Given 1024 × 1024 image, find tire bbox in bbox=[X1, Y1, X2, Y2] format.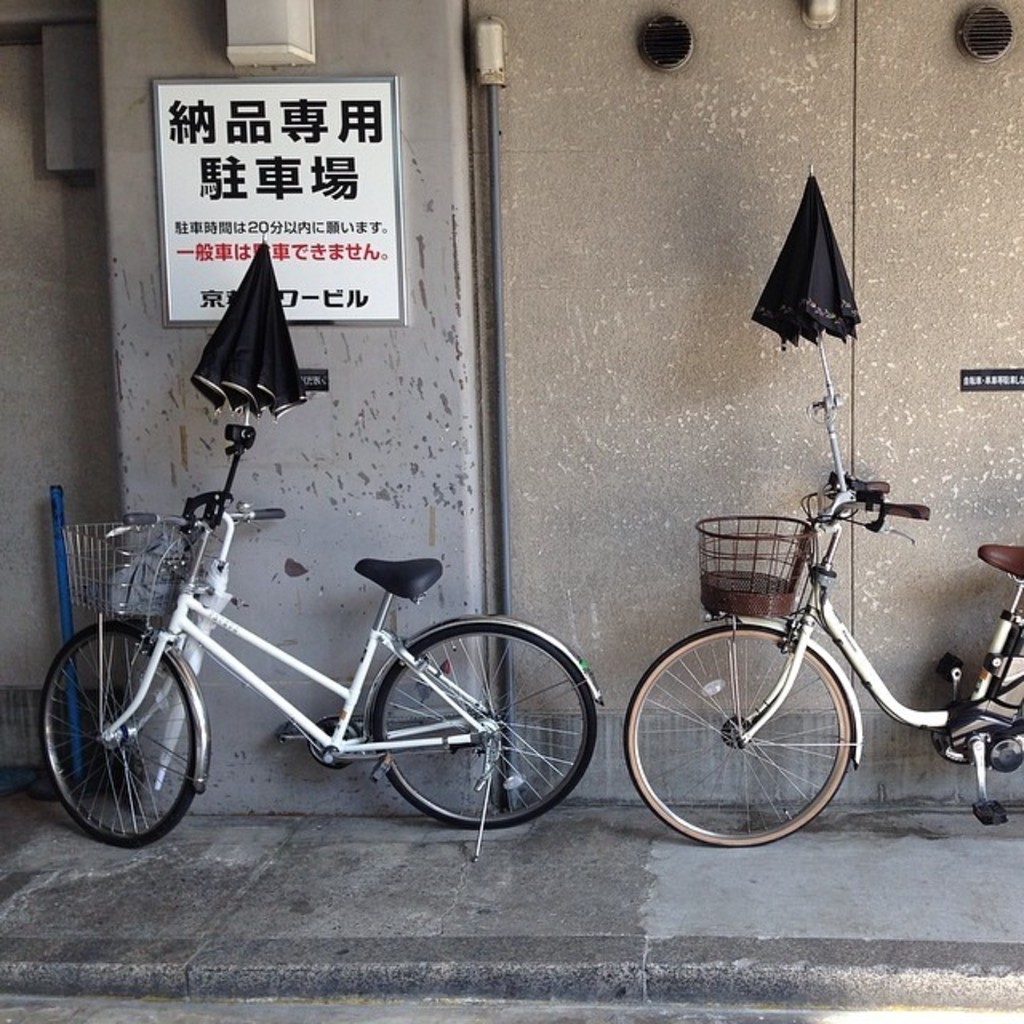
bbox=[43, 614, 197, 854].
